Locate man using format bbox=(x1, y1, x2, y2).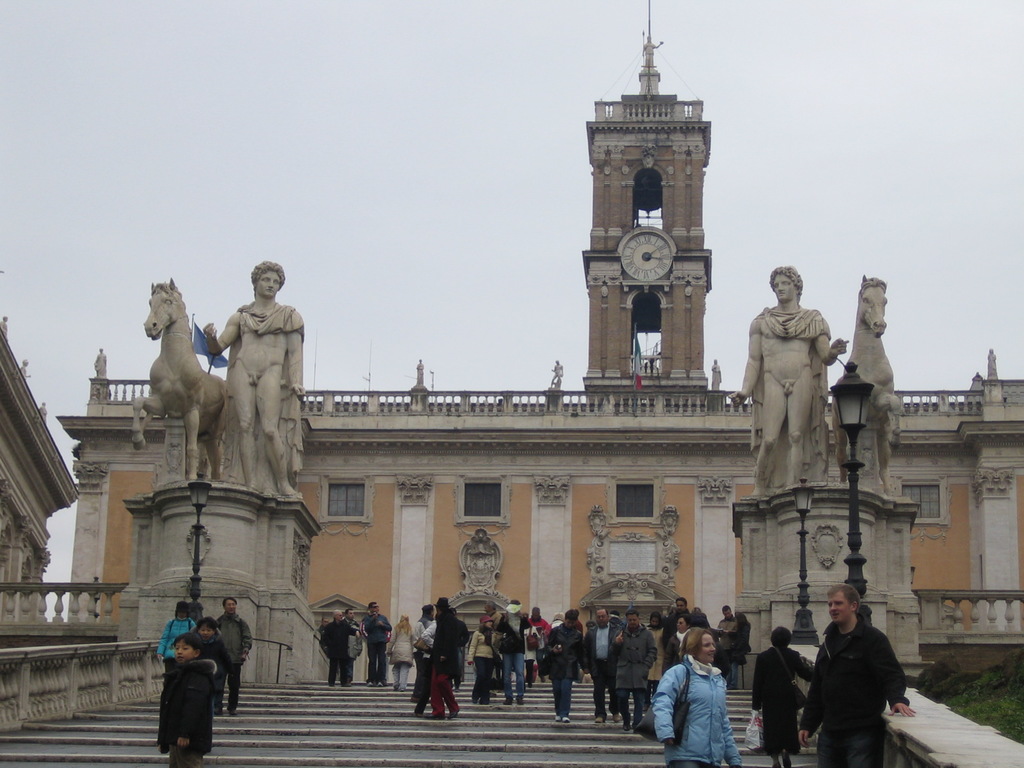
bbox=(589, 607, 623, 723).
